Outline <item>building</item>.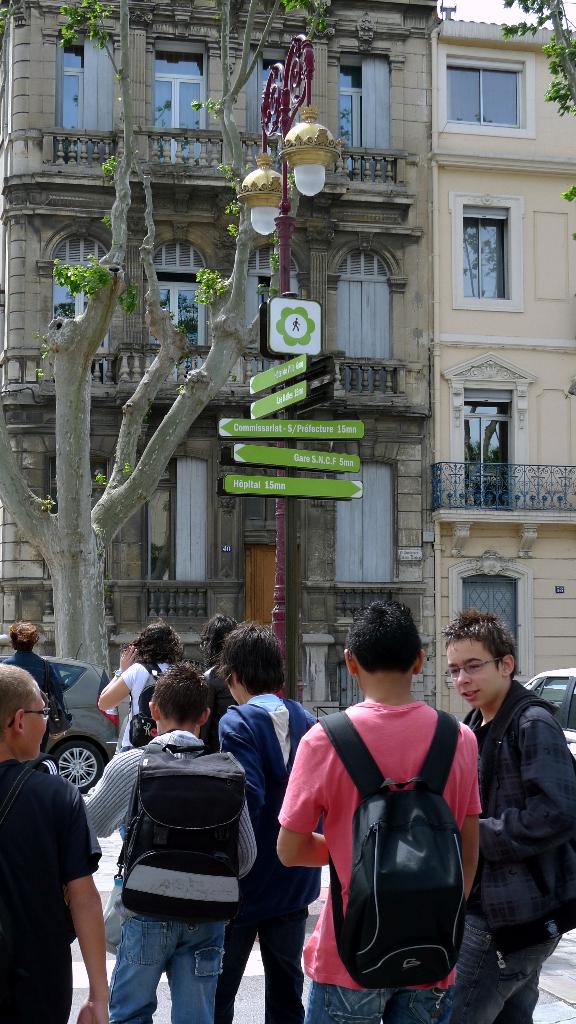
Outline: [0,0,441,733].
